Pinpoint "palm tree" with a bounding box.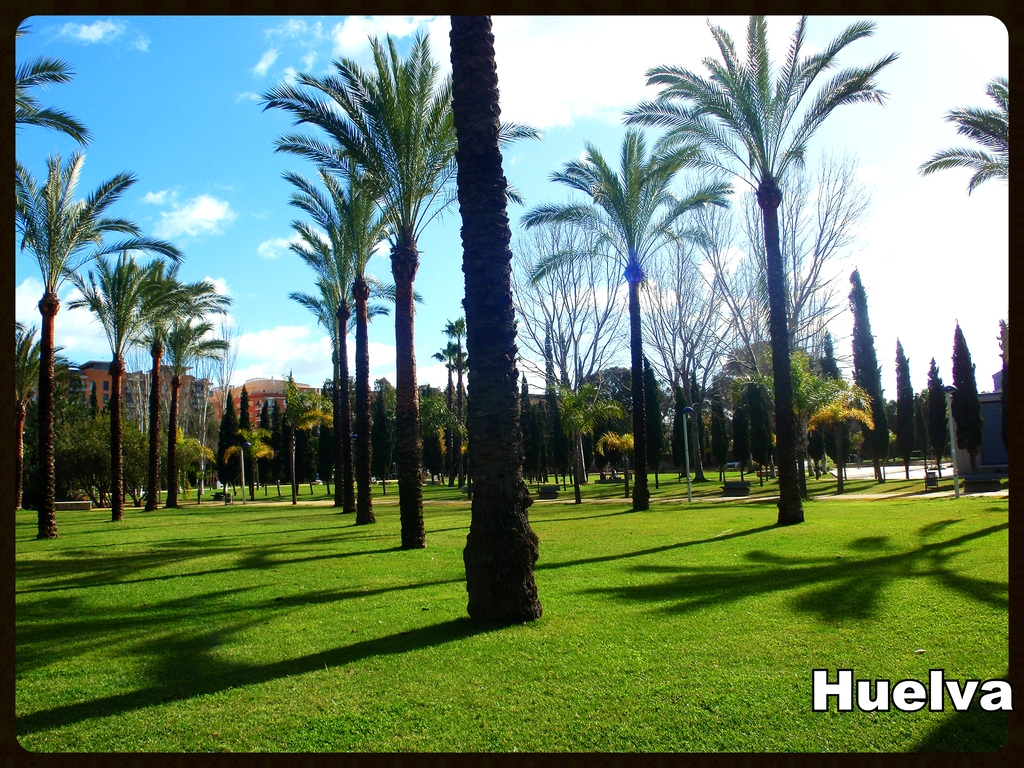
box=[166, 311, 213, 454].
